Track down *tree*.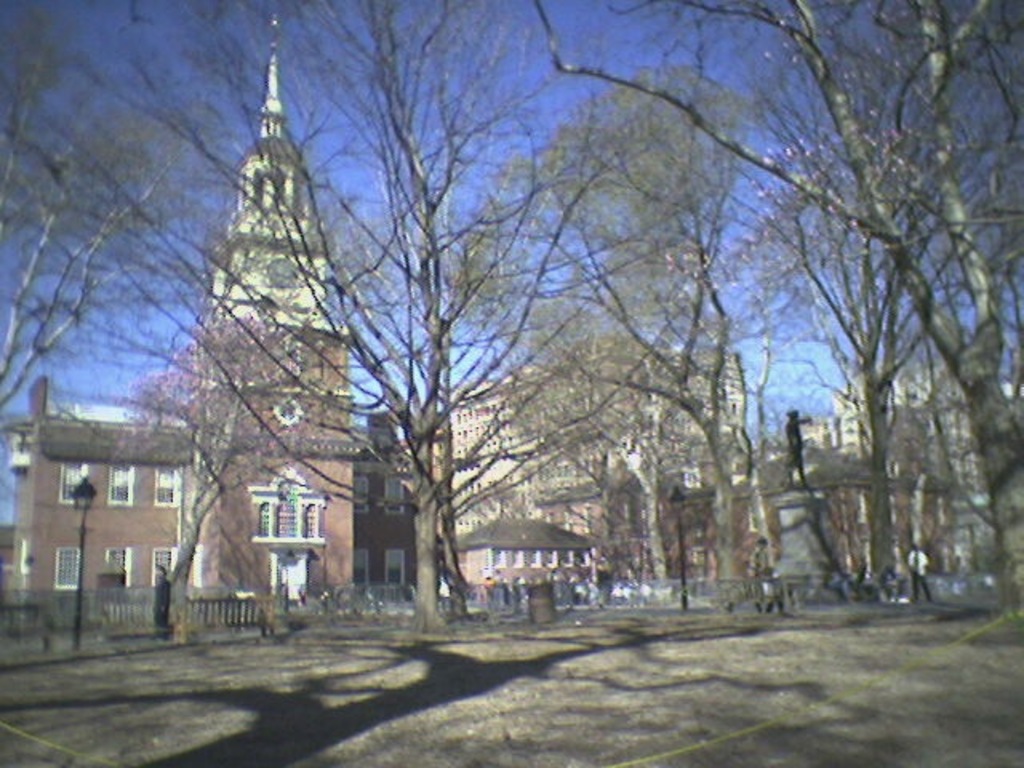
Tracked to x1=51 y1=0 x2=685 y2=626.
